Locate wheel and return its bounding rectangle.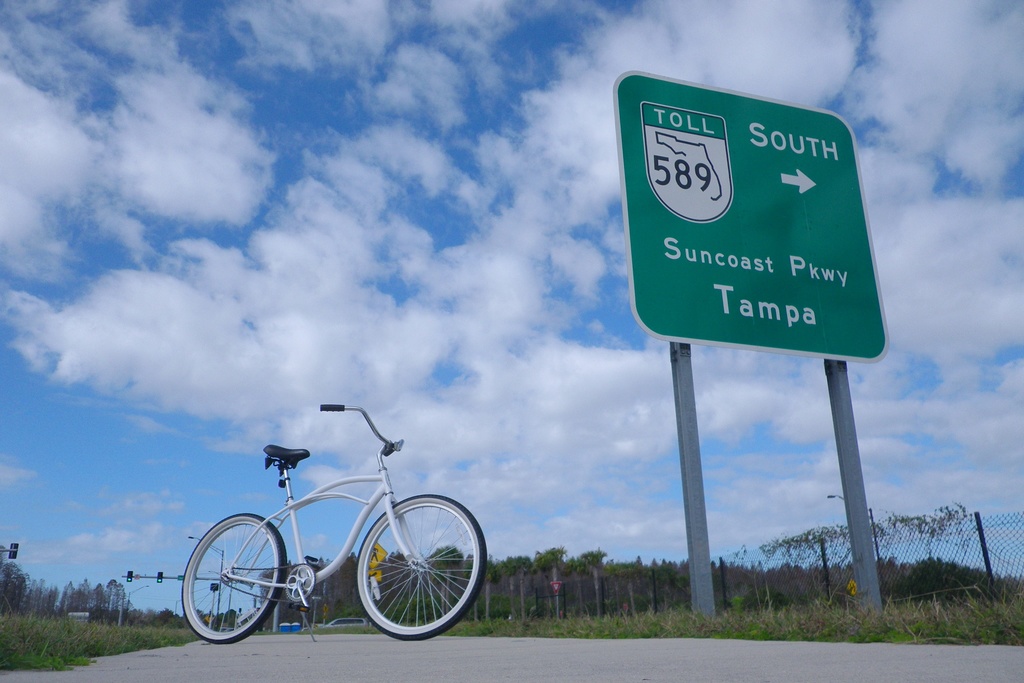
bbox=(181, 515, 286, 644).
